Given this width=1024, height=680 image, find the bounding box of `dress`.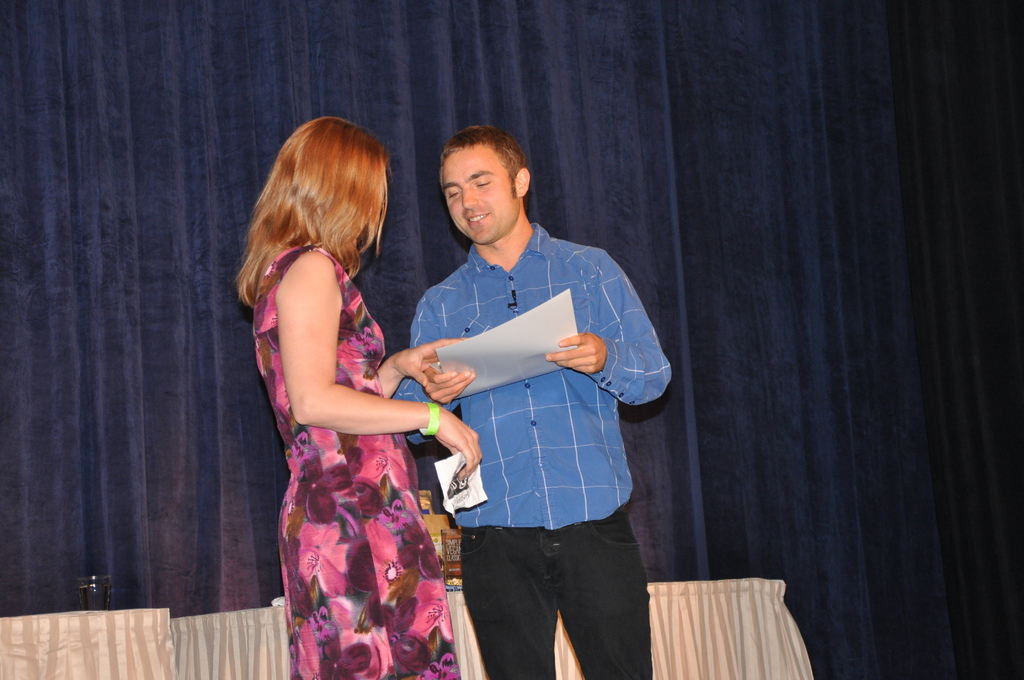
<region>253, 244, 464, 679</region>.
